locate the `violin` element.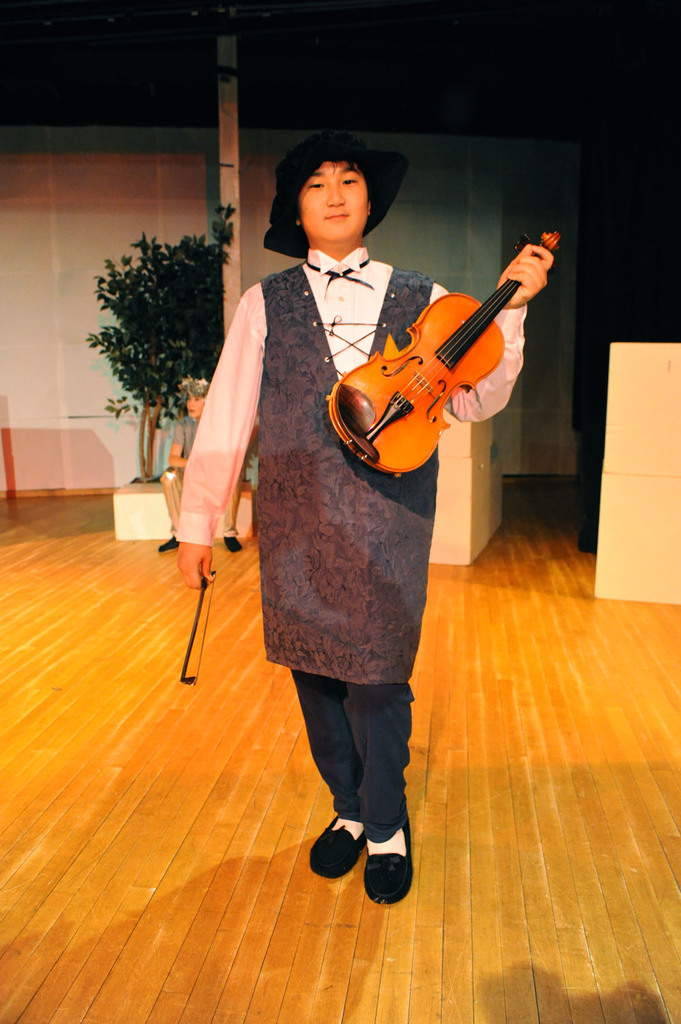
Element bbox: x1=325 y1=216 x2=554 y2=451.
